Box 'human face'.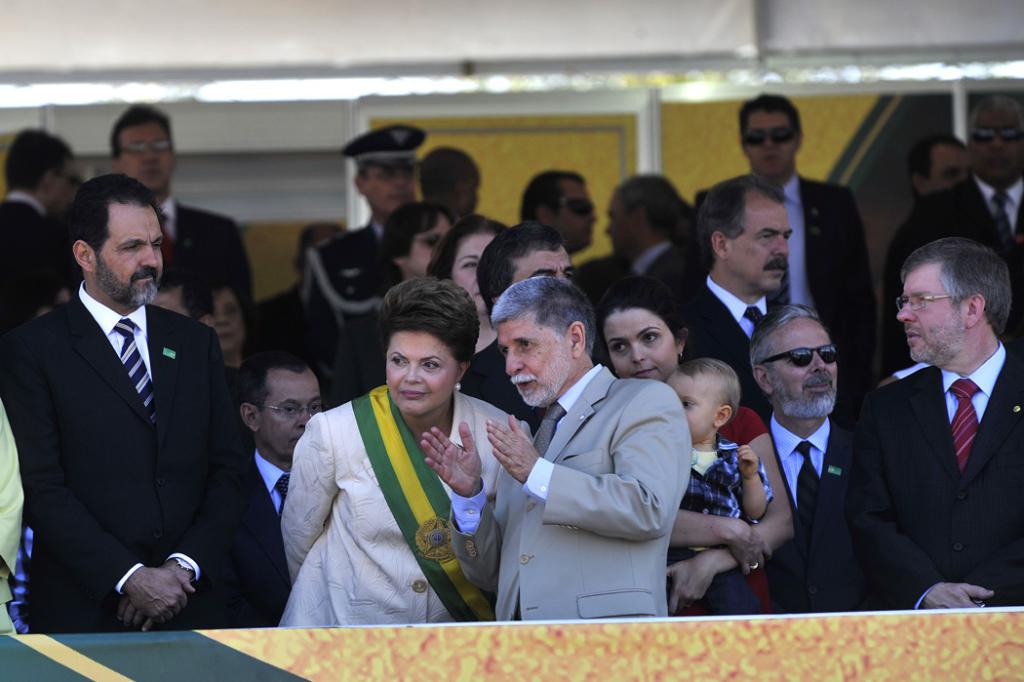
BBox(498, 321, 575, 410).
